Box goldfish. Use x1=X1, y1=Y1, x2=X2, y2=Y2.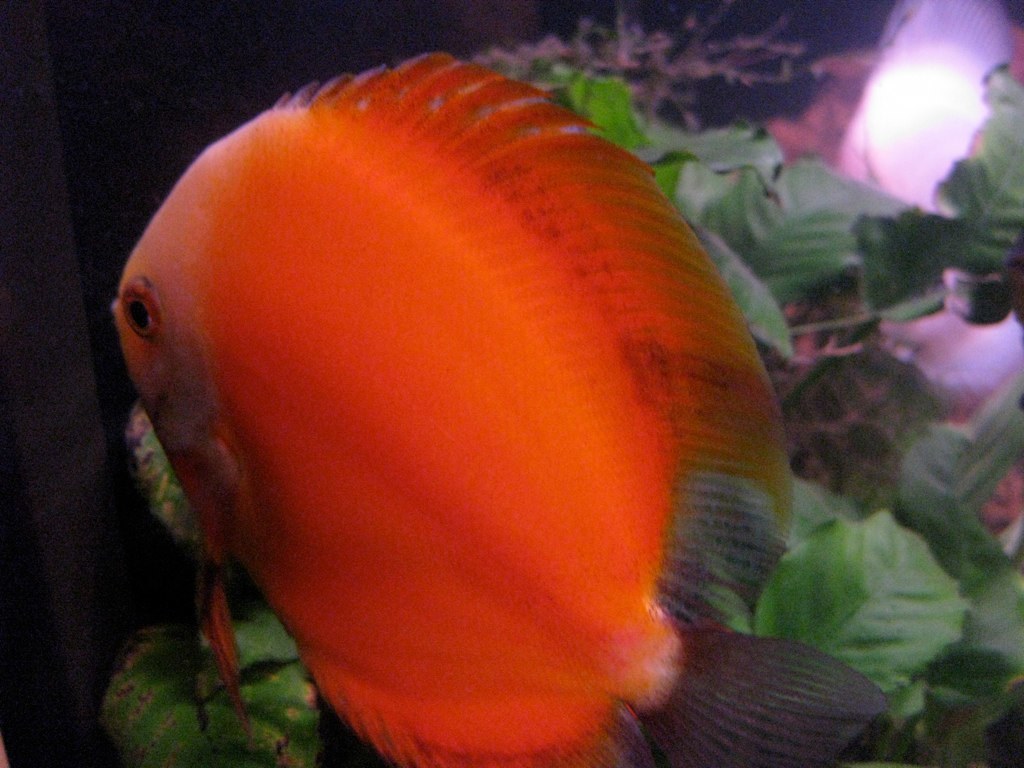
x1=102, y1=44, x2=889, y2=767.
